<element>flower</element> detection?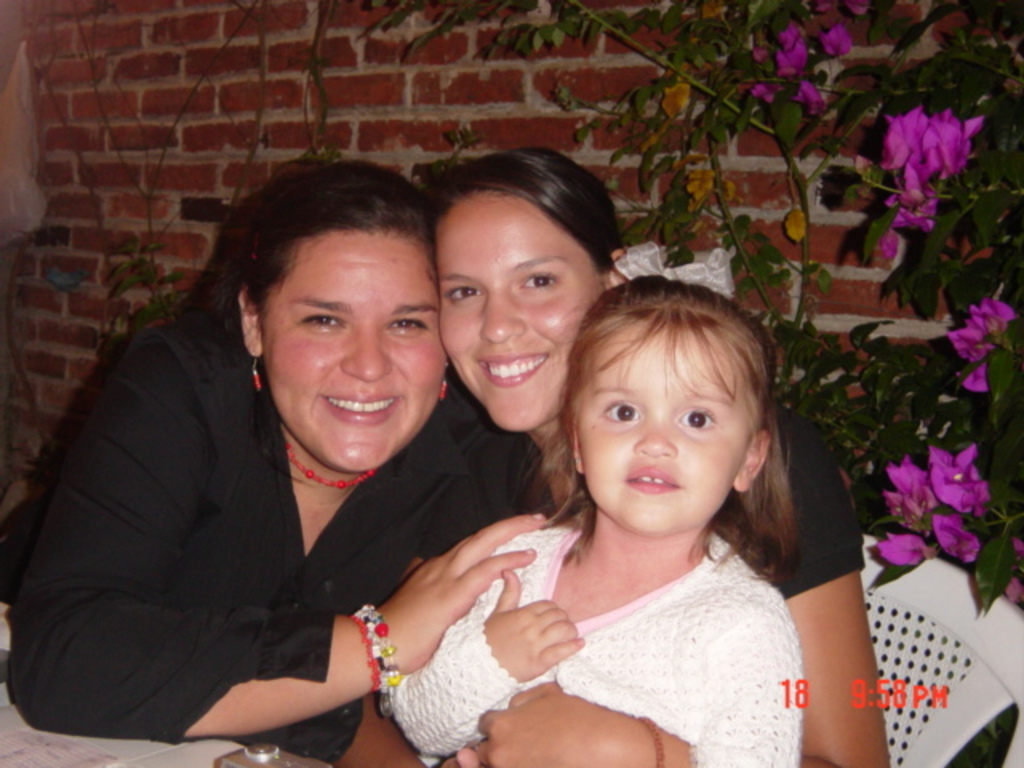
box(870, 541, 933, 565)
